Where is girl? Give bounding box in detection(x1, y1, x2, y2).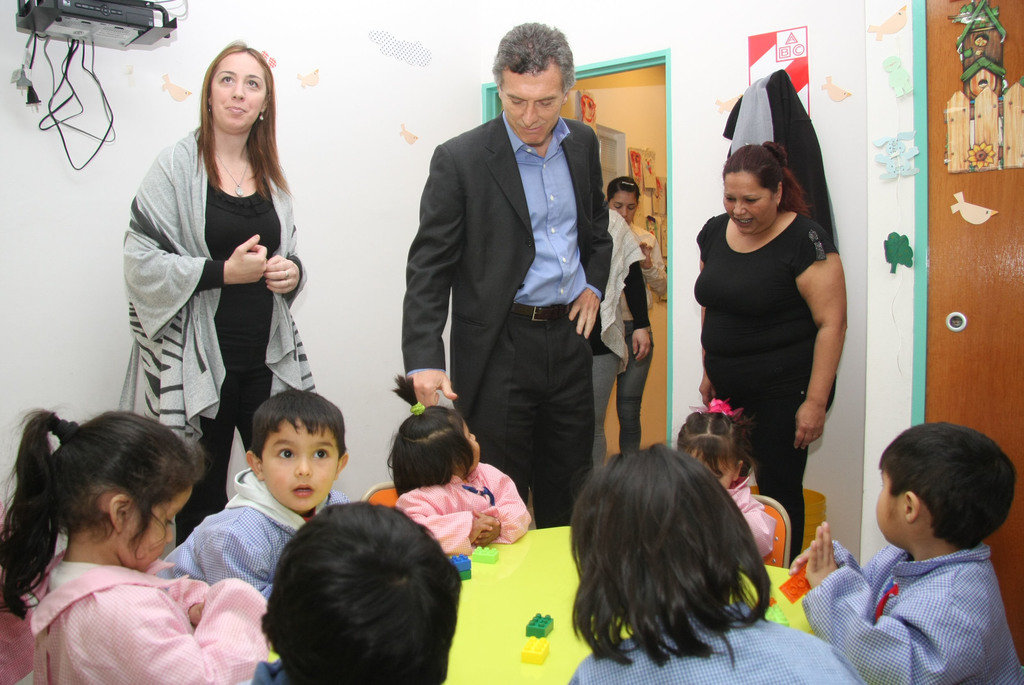
detection(0, 403, 267, 682).
